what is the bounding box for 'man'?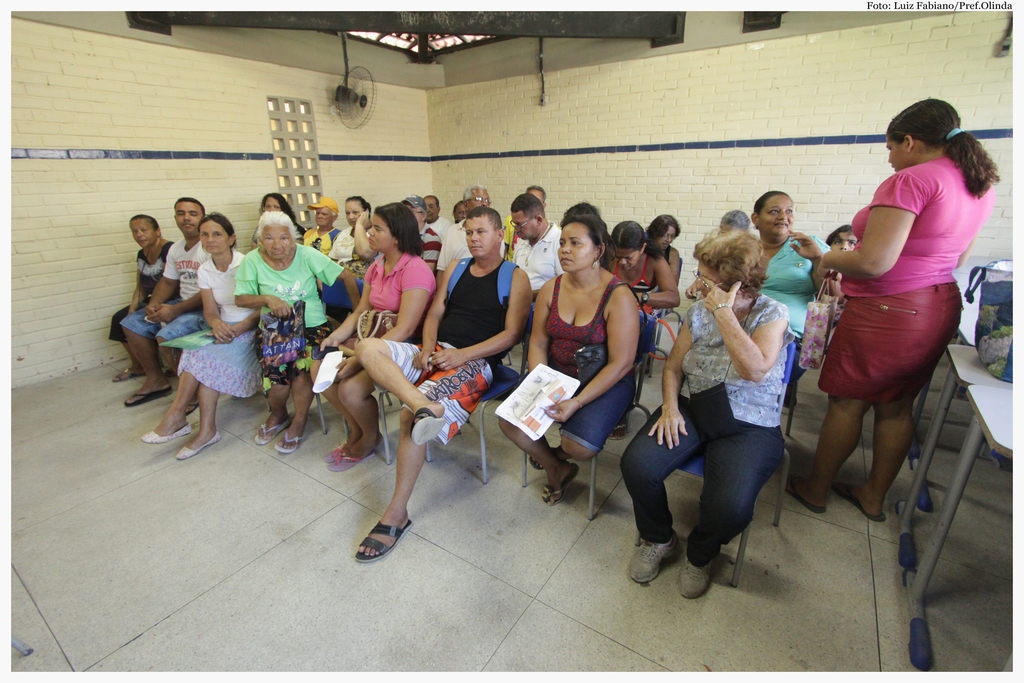
<box>356,205,534,563</box>.
